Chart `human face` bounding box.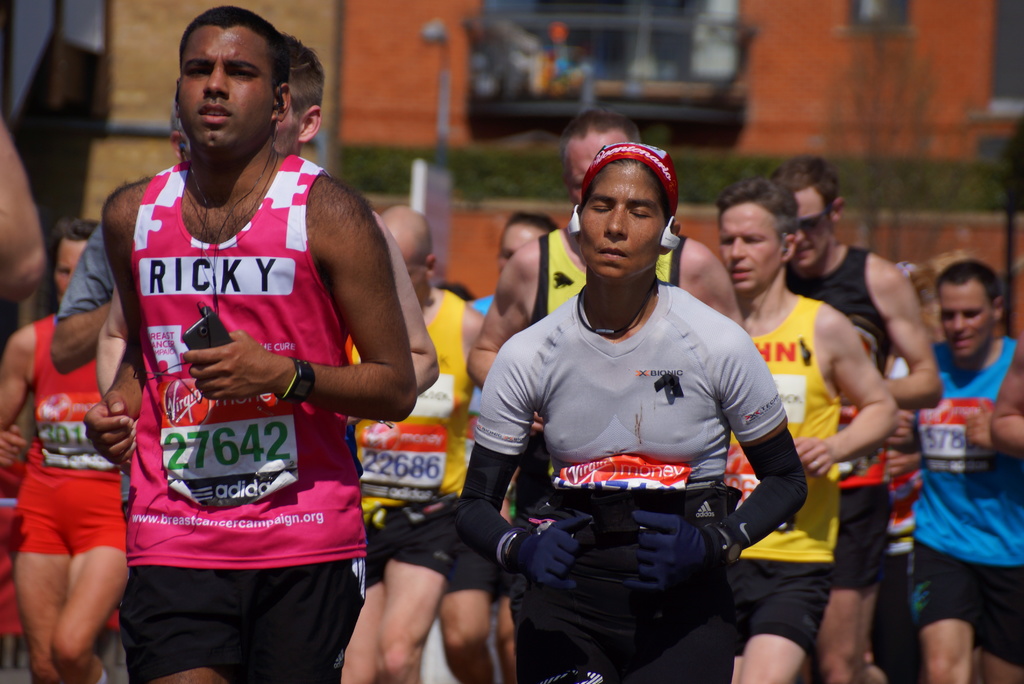
Charted: bbox=(177, 28, 273, 154).
